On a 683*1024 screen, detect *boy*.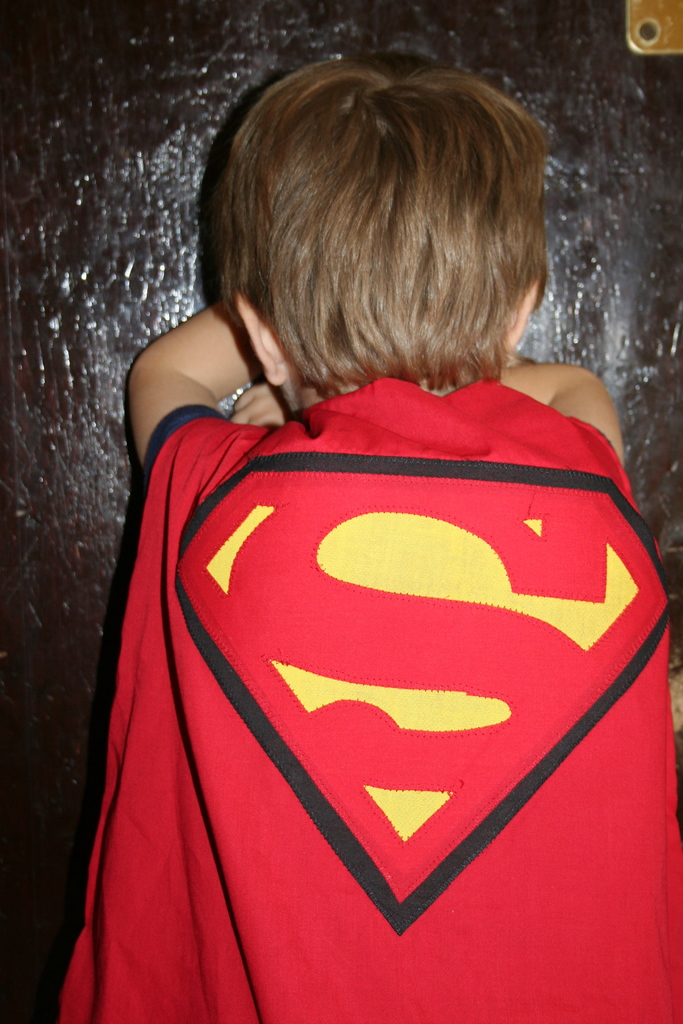
(85,94,654,991).
